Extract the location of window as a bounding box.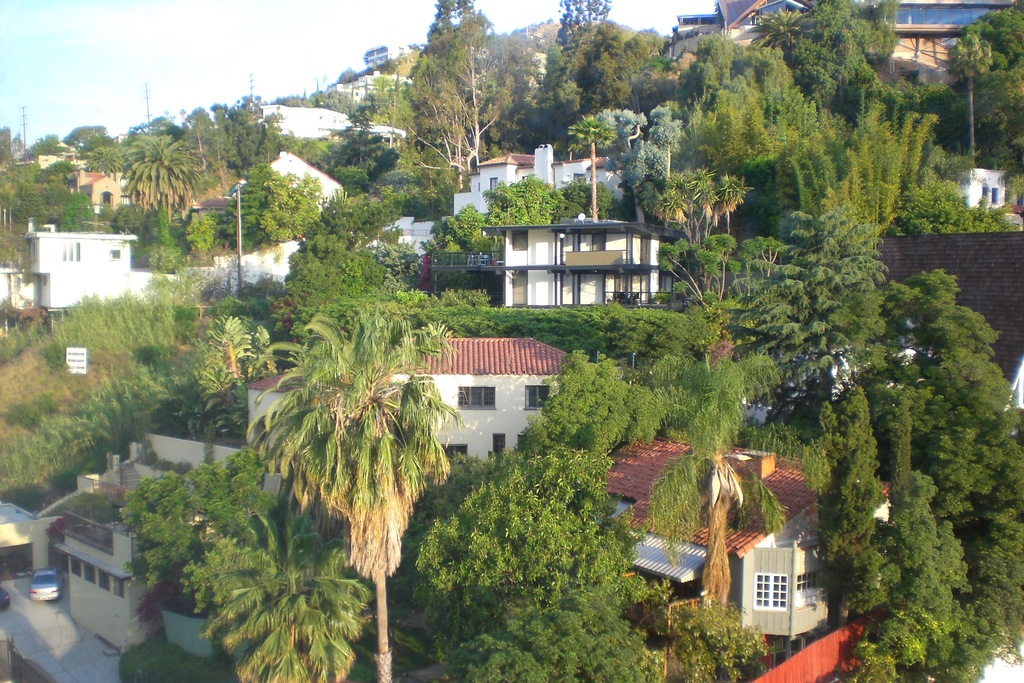
bbox(81, 563, 96, 582).
